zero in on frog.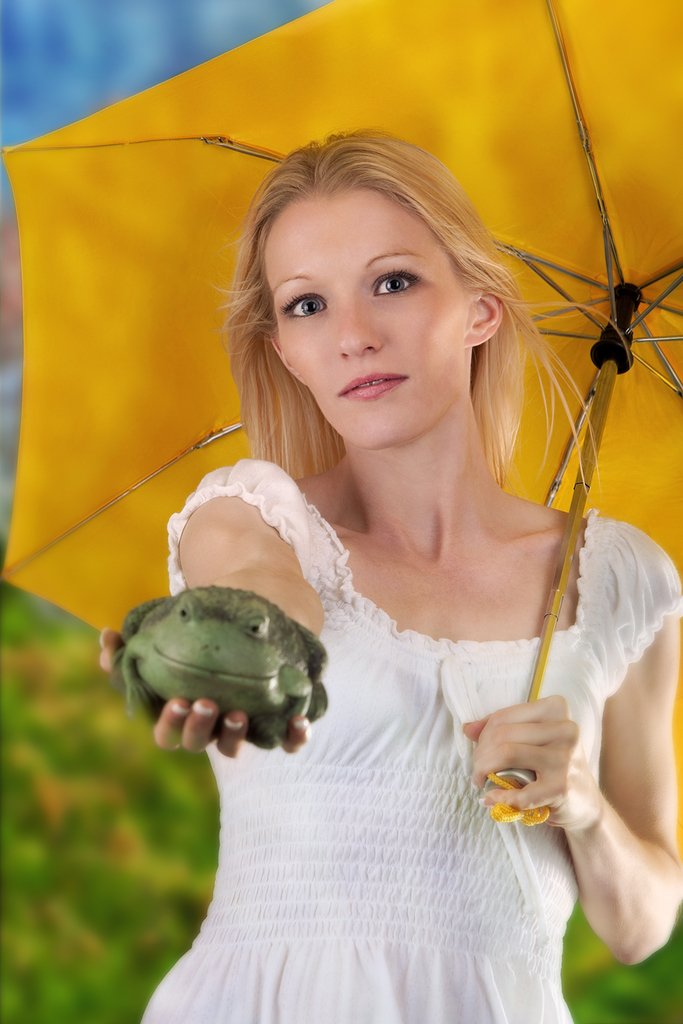
Zeroed in: [left=111, top=585, right=333, bottom=755].
